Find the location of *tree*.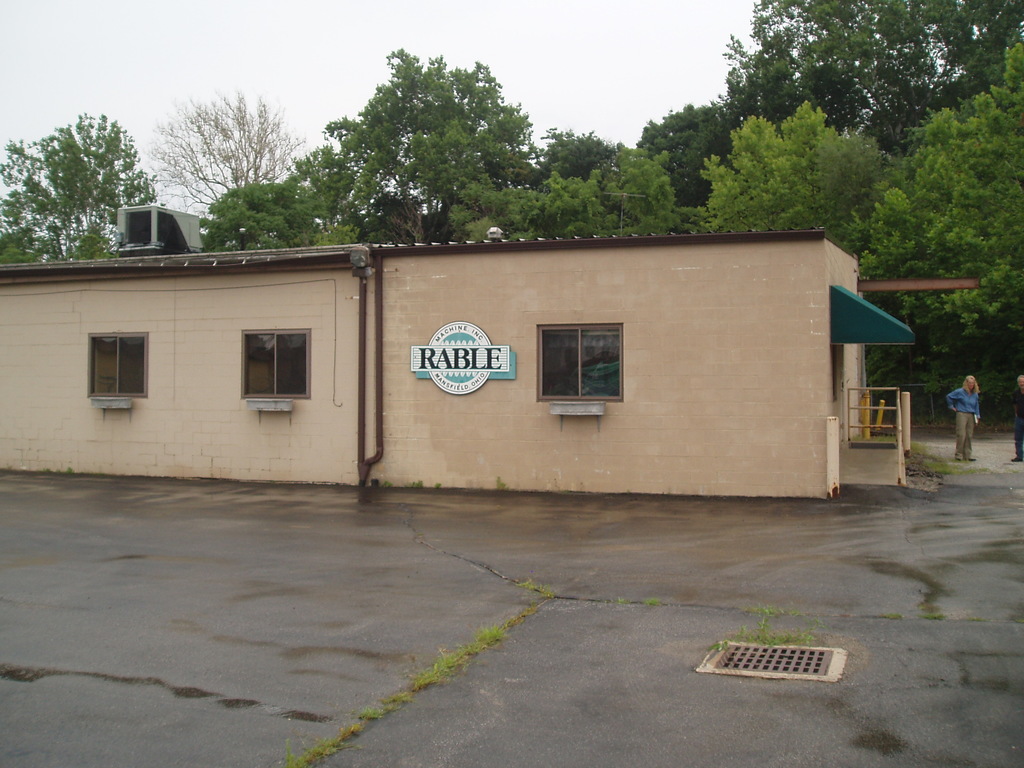
Location: bbox(193, 37, 686, 241).
